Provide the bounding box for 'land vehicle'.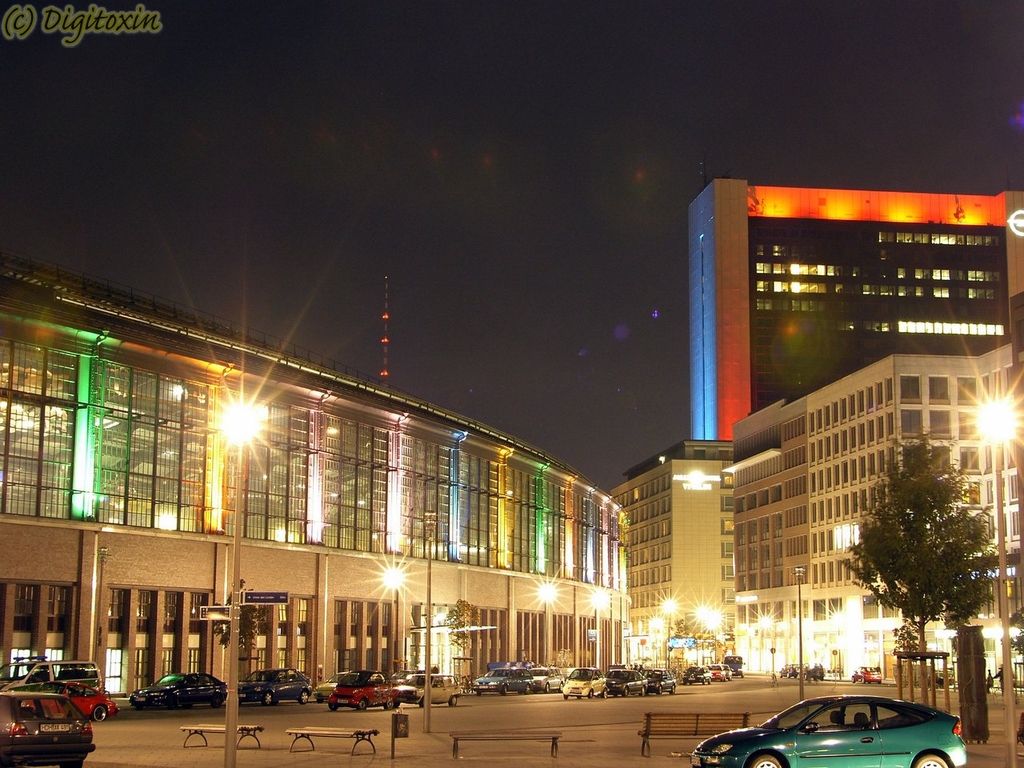
[328, 665, 392, 710].
